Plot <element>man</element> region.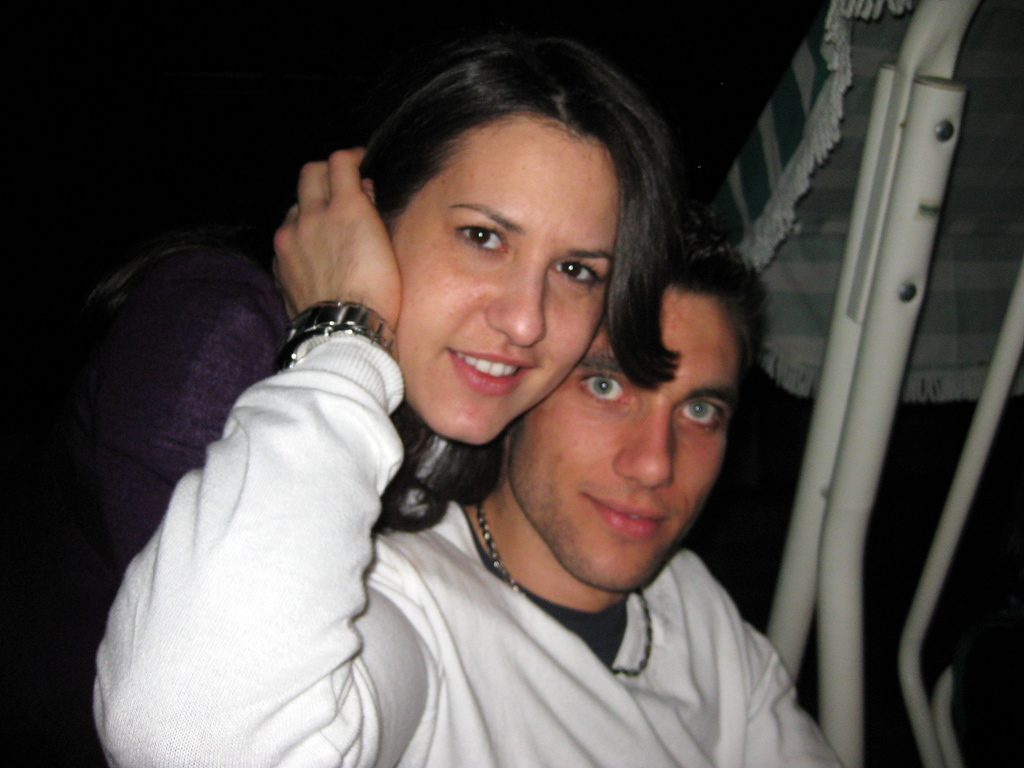
Plotted at [94, 147, 856, 767].
